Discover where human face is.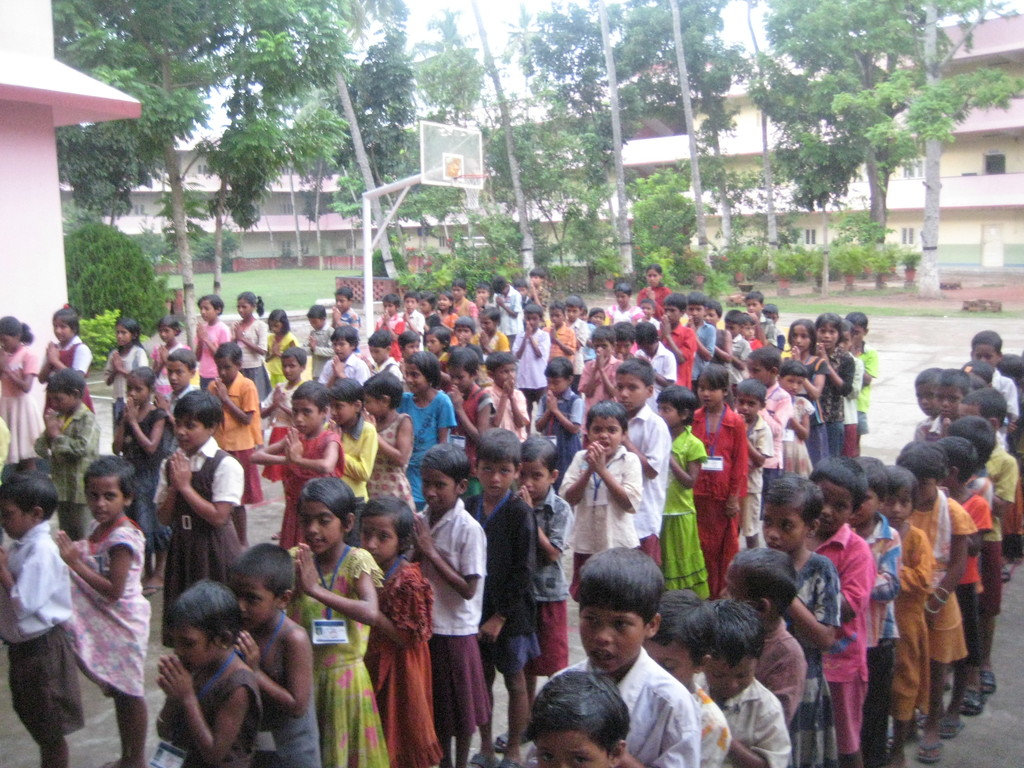
Discovered at 911, 383, 934, 412.
